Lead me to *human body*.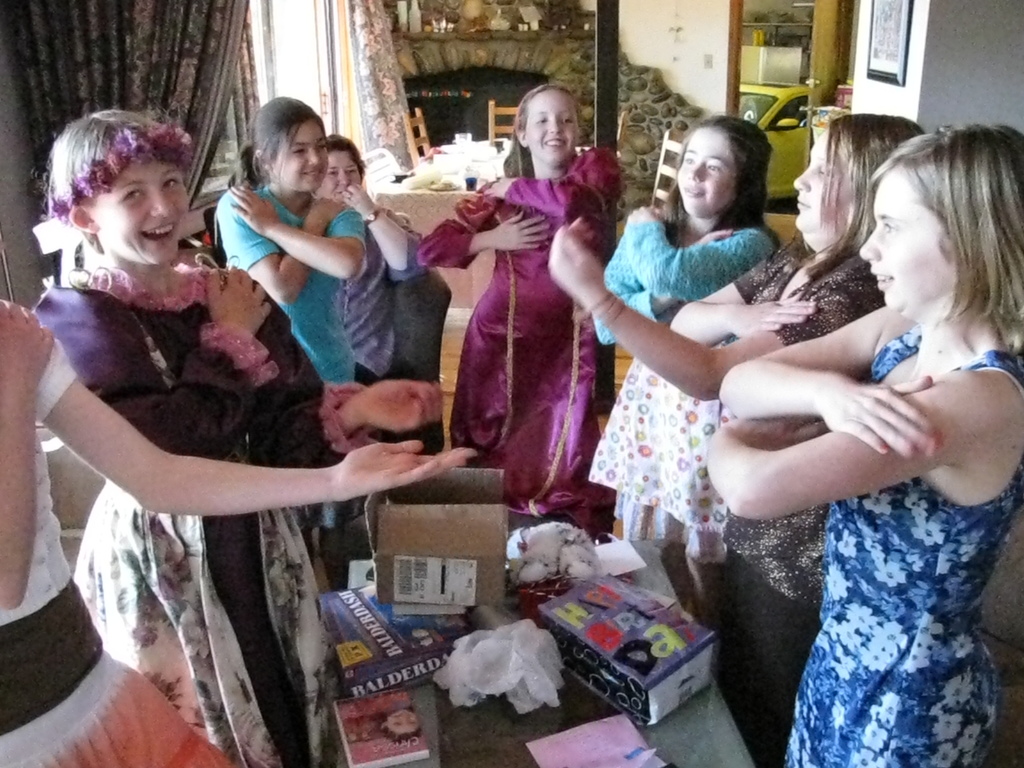
Lead to [702,122,1023,767].
